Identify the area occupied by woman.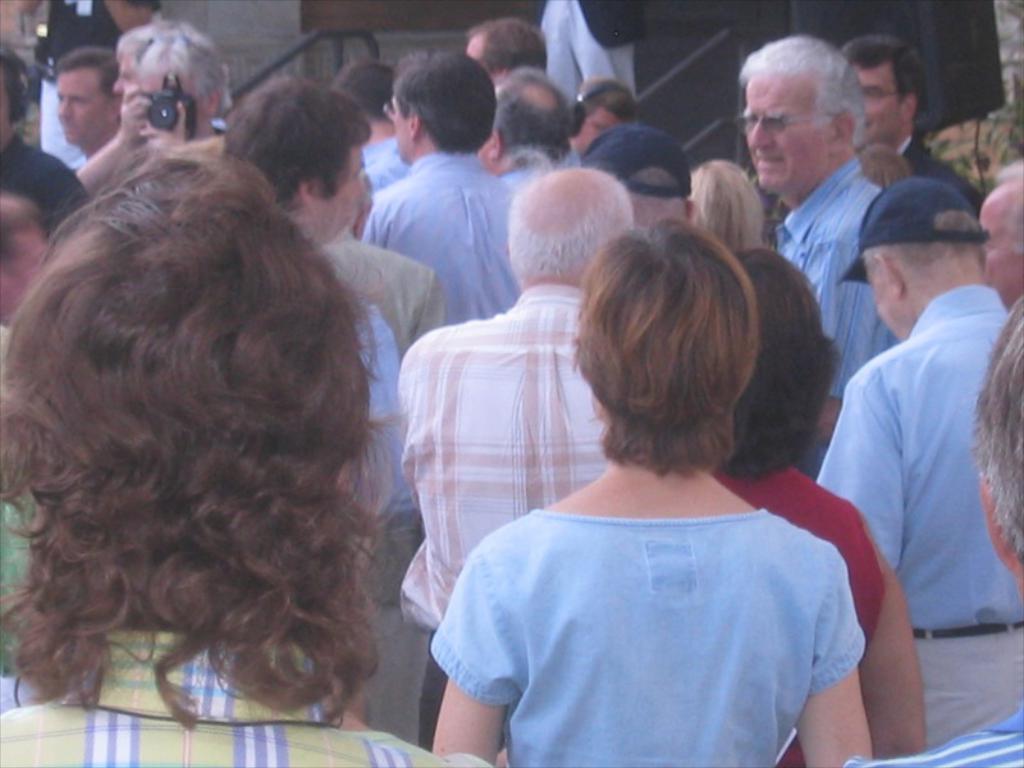
Area: crop(410, 198, 881, 767).
